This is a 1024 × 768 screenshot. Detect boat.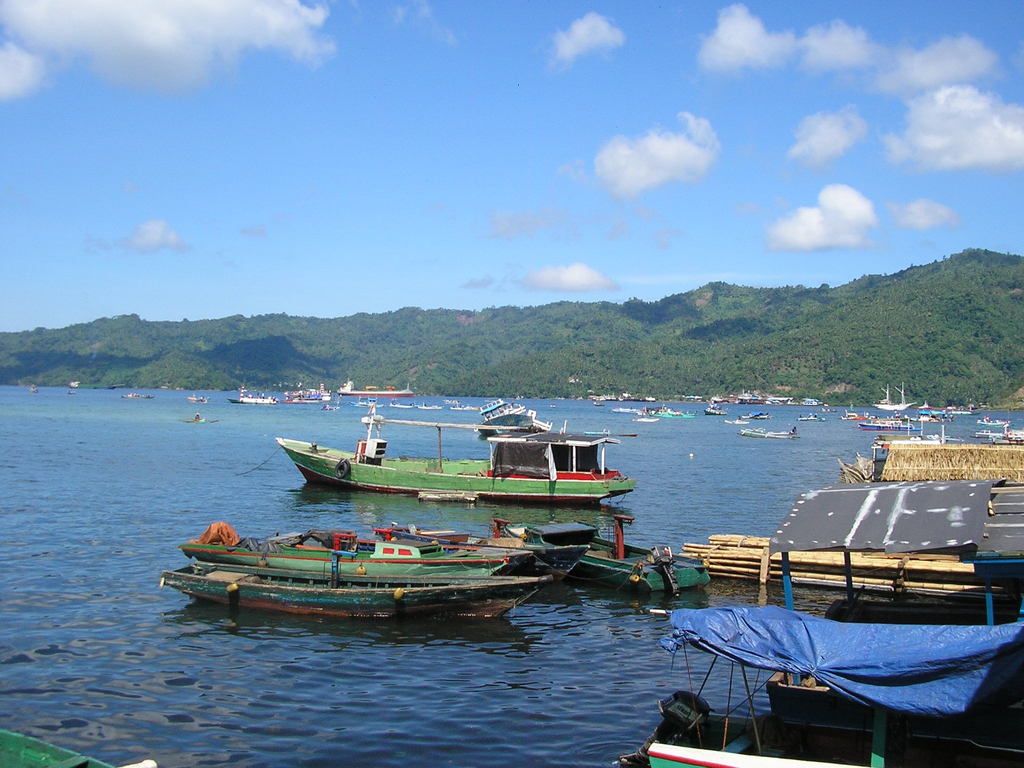
188/393/206/402.
